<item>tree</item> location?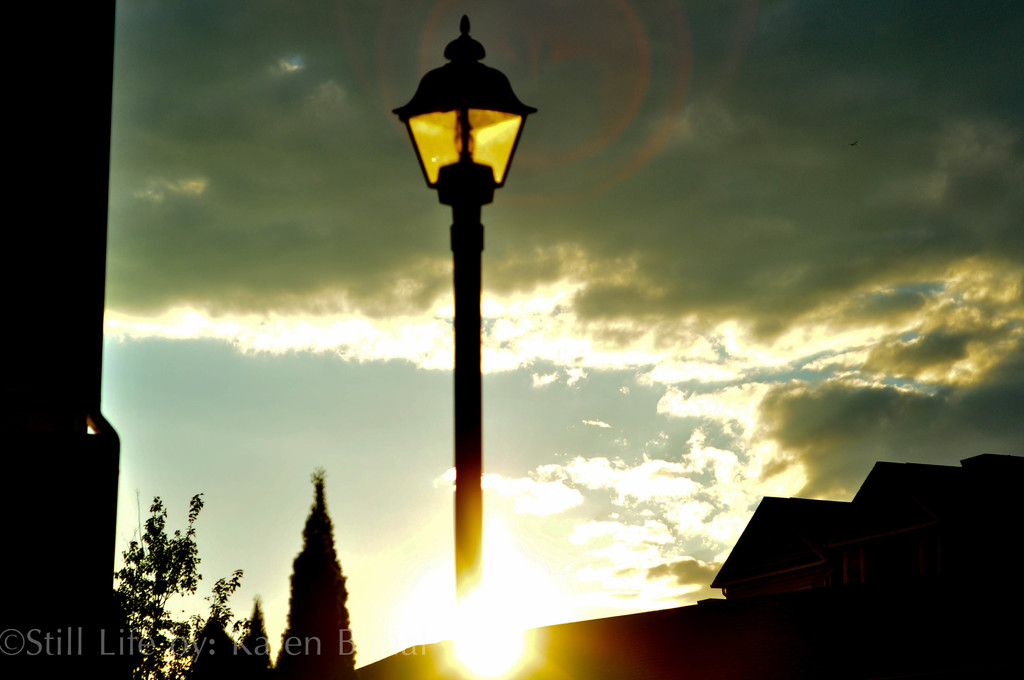
select_region(109, 483, 234, 661)
